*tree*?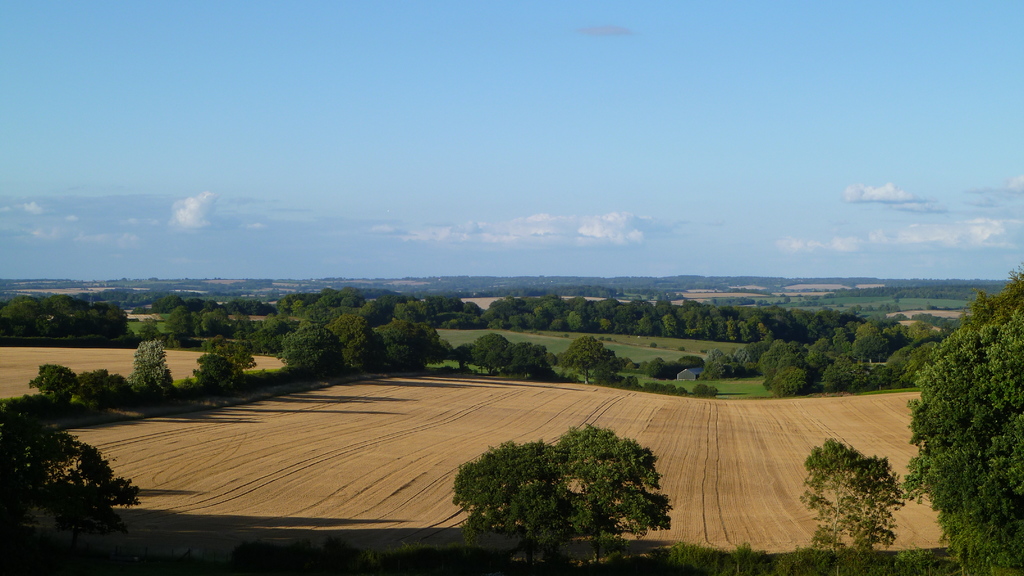
[left=199, top=337, right=257, bottom=381]
